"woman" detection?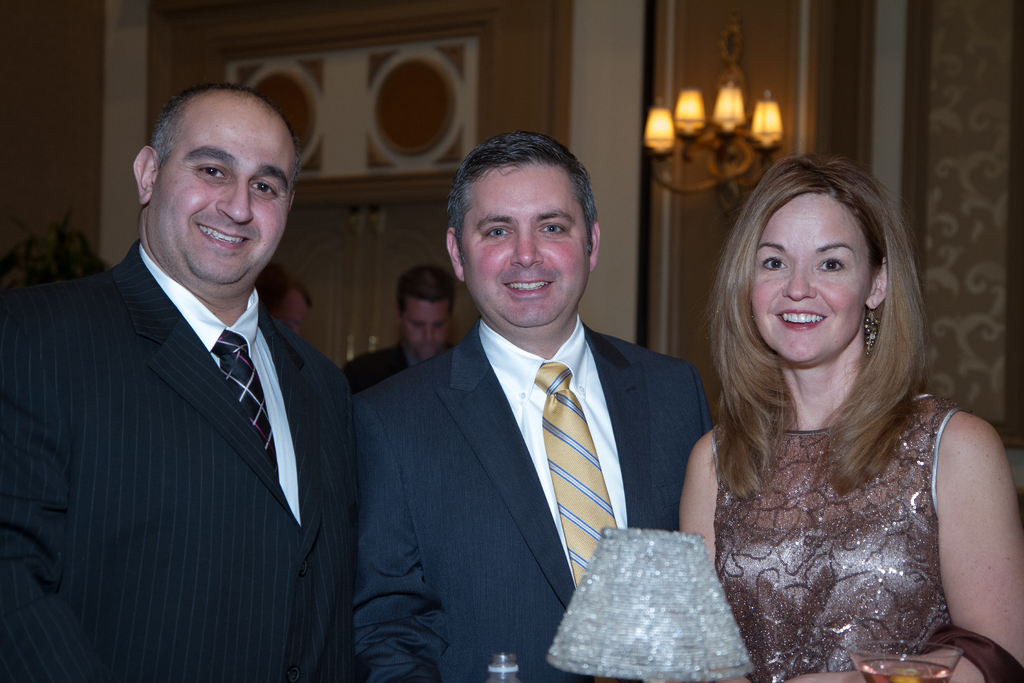
(left=666, top=136, right=1009, bottom=679)
